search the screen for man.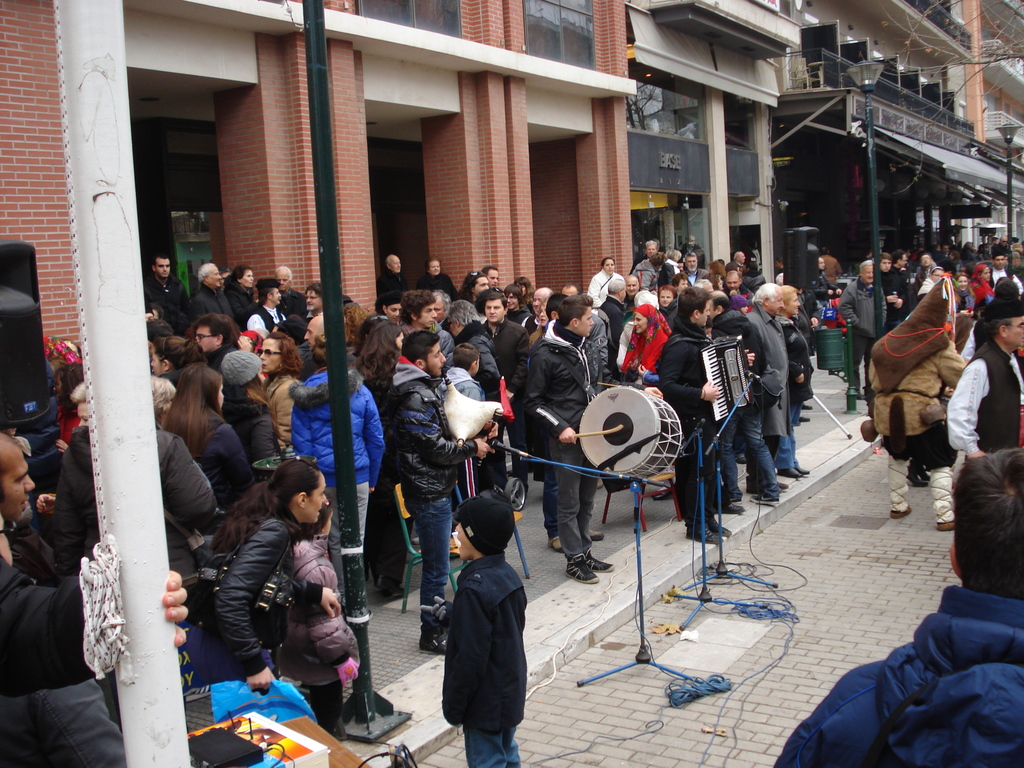
Found at box=[946, 296, 1023, 463].
